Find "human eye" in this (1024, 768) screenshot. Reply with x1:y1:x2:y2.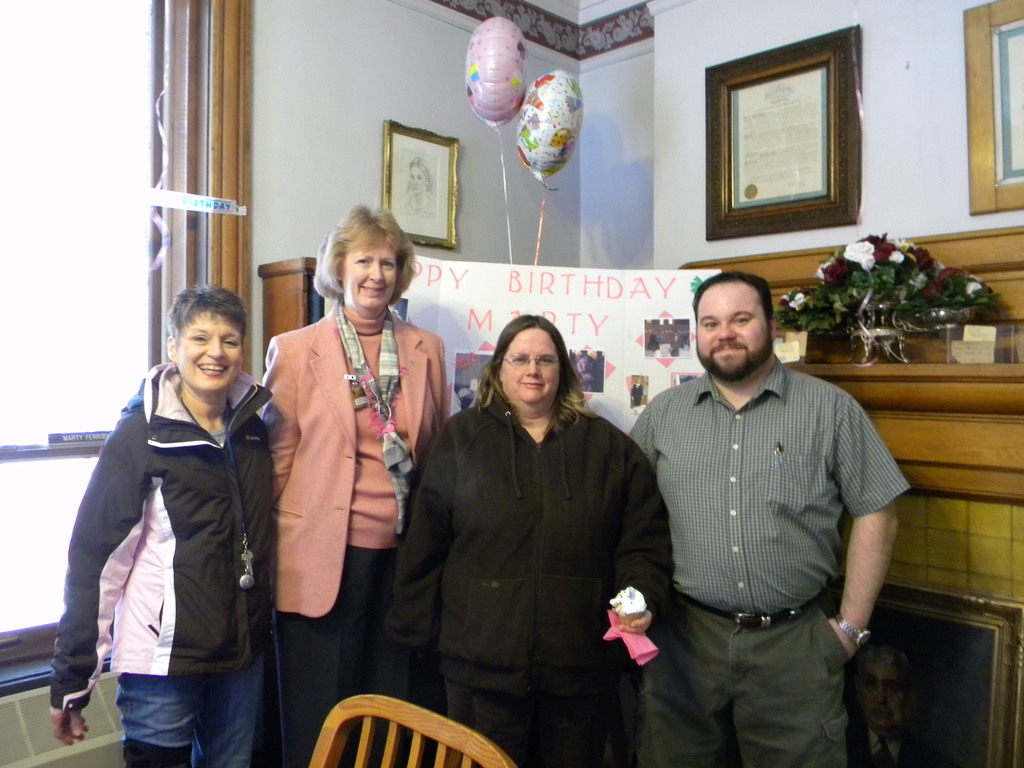
381:260:397:274.
